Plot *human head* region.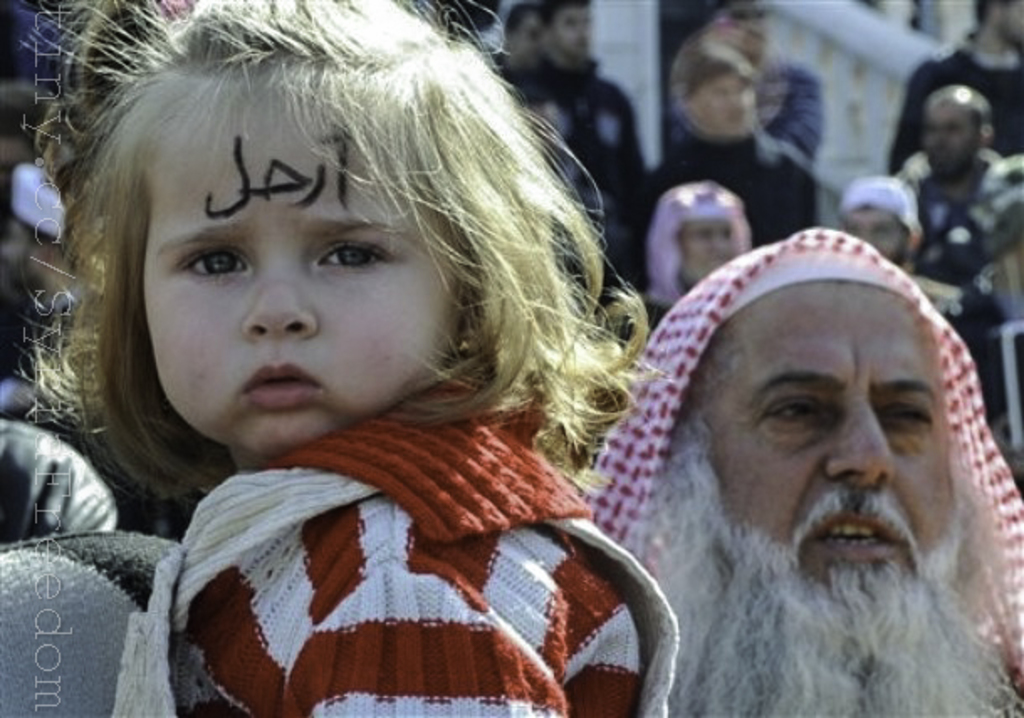
Plotted at crop(660, 186, 757, 282).
